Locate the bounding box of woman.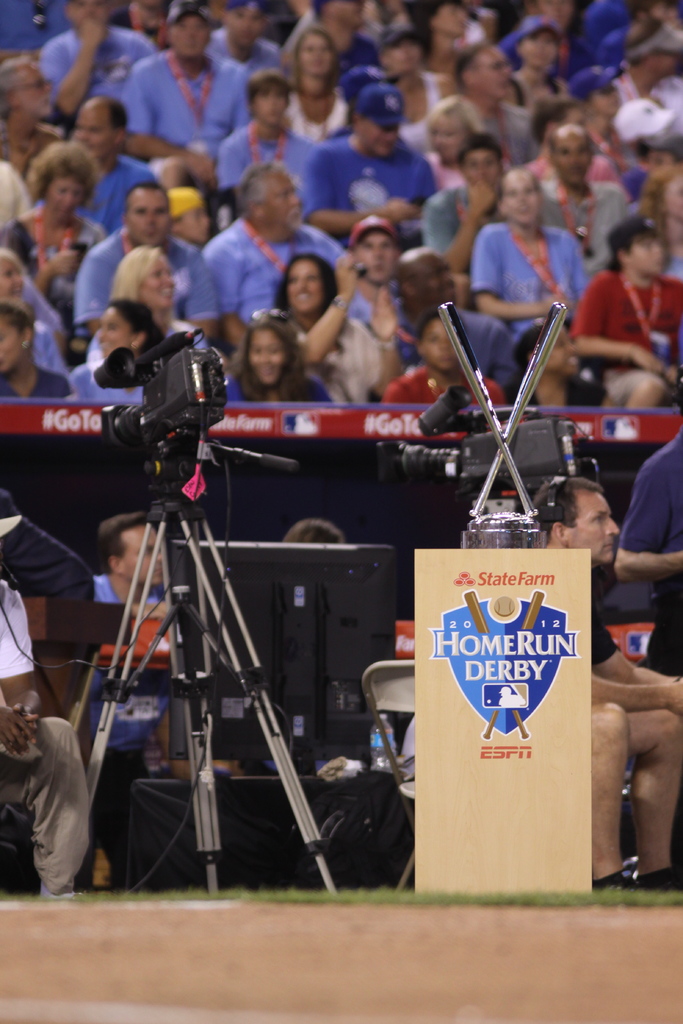
Bounding box: bbox(0, 143, 107, 265).
